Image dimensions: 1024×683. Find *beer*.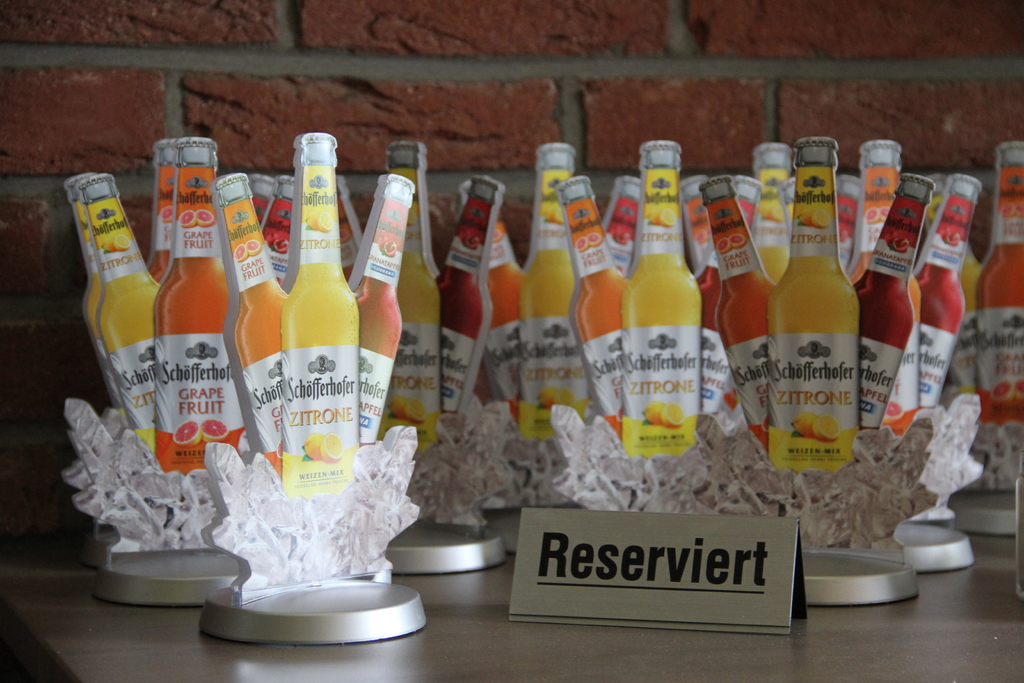
859:133:916:288.
